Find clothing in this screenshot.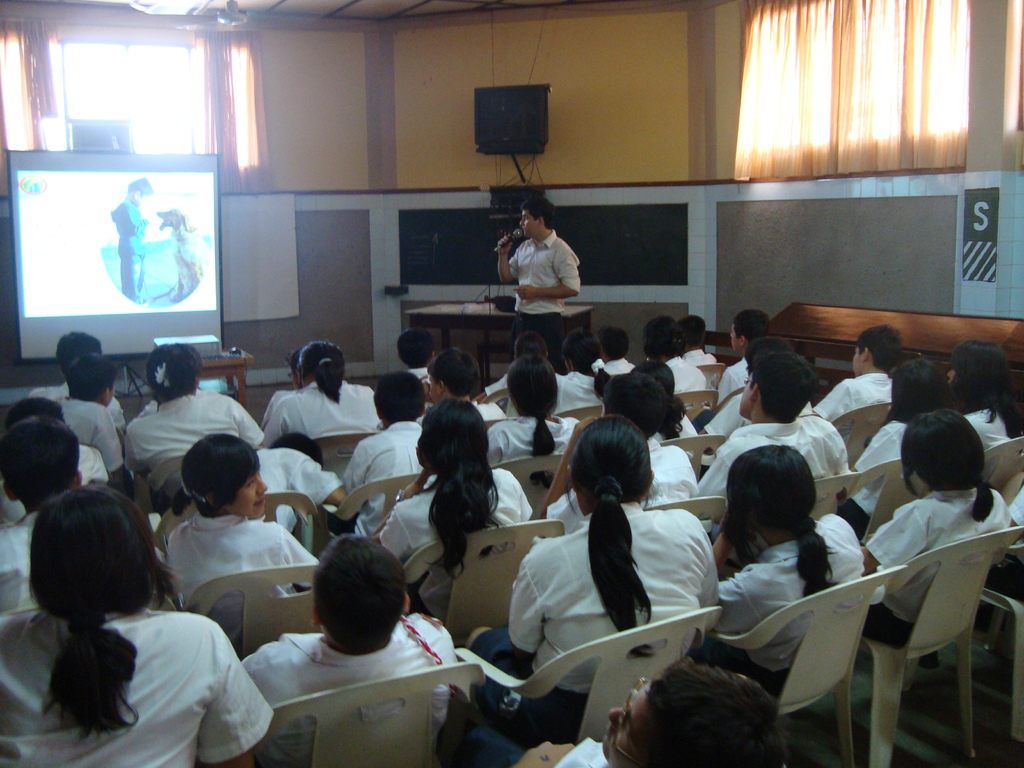
The bounding box for clothing is l=0, t=443, r=108, b=524.
